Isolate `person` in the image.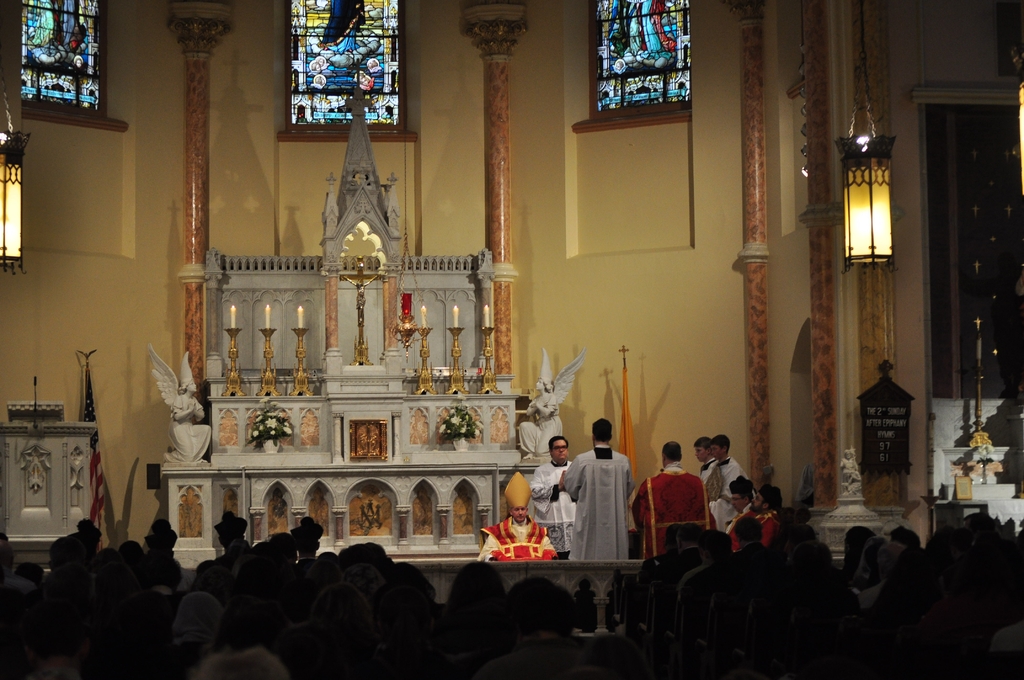
Isolated region: Rect(476, 467, 556, 557).
